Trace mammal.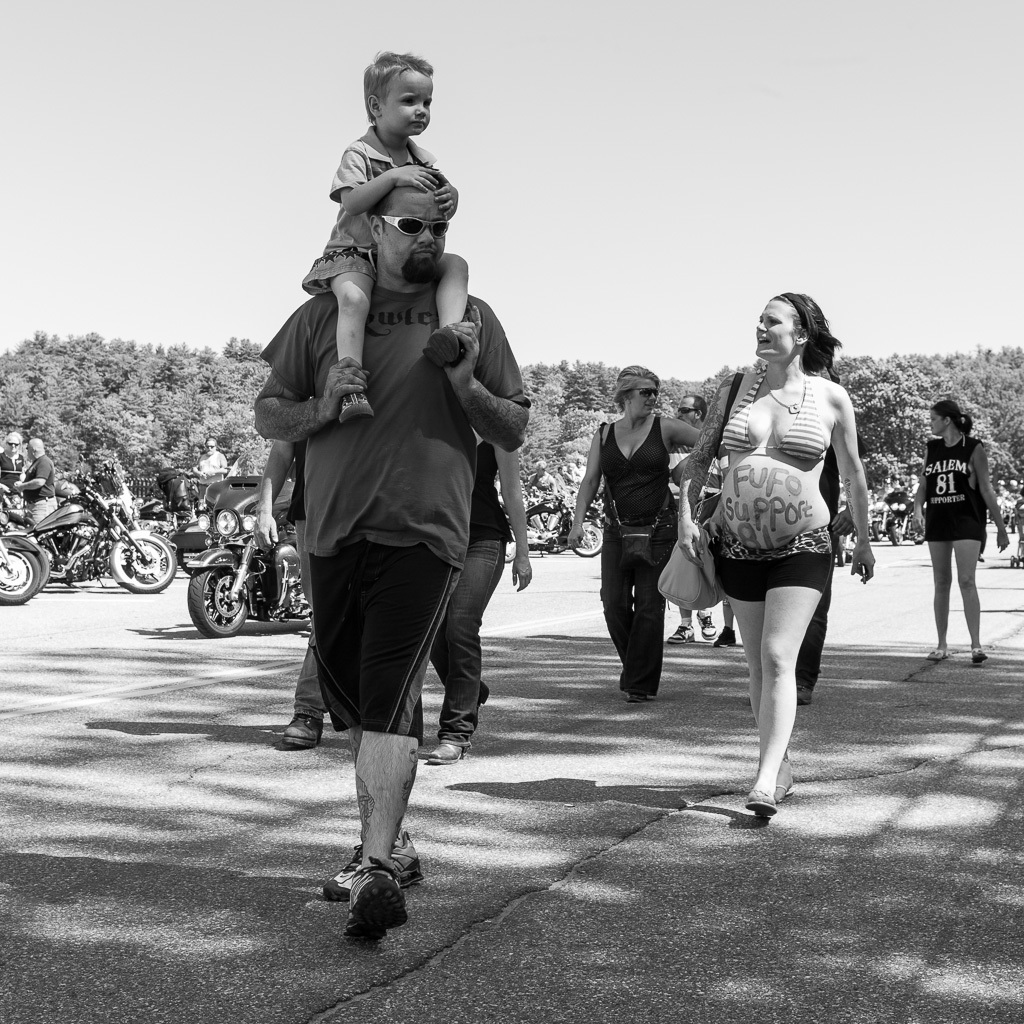
Traced to locate(11, 437, 54, 526).
